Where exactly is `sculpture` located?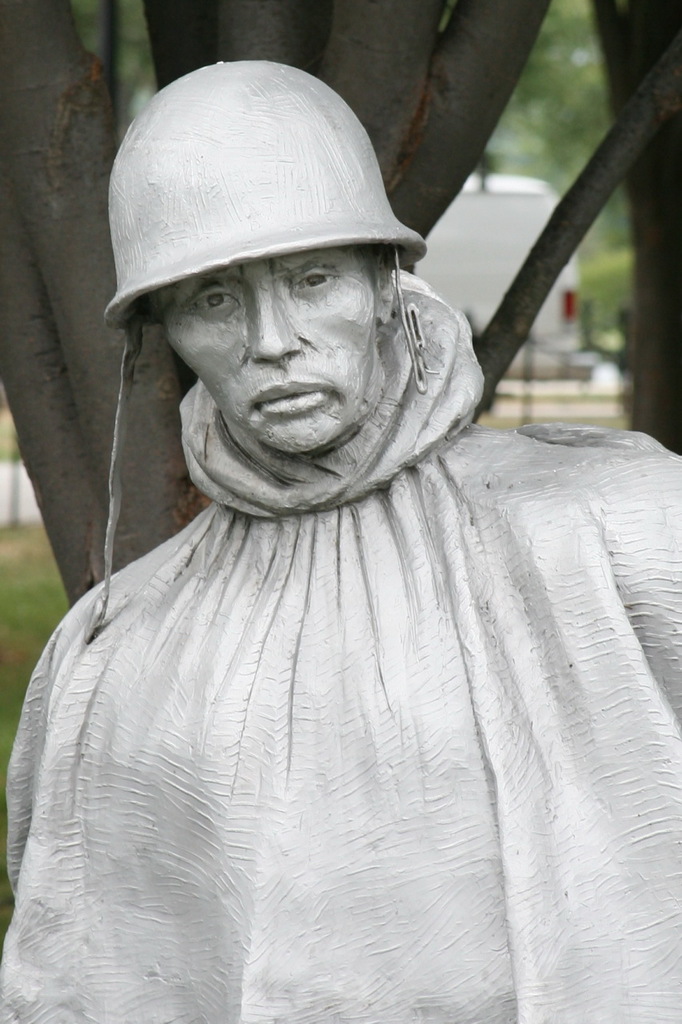
Its bounding box is box=[0, 59, 681, 1023].
